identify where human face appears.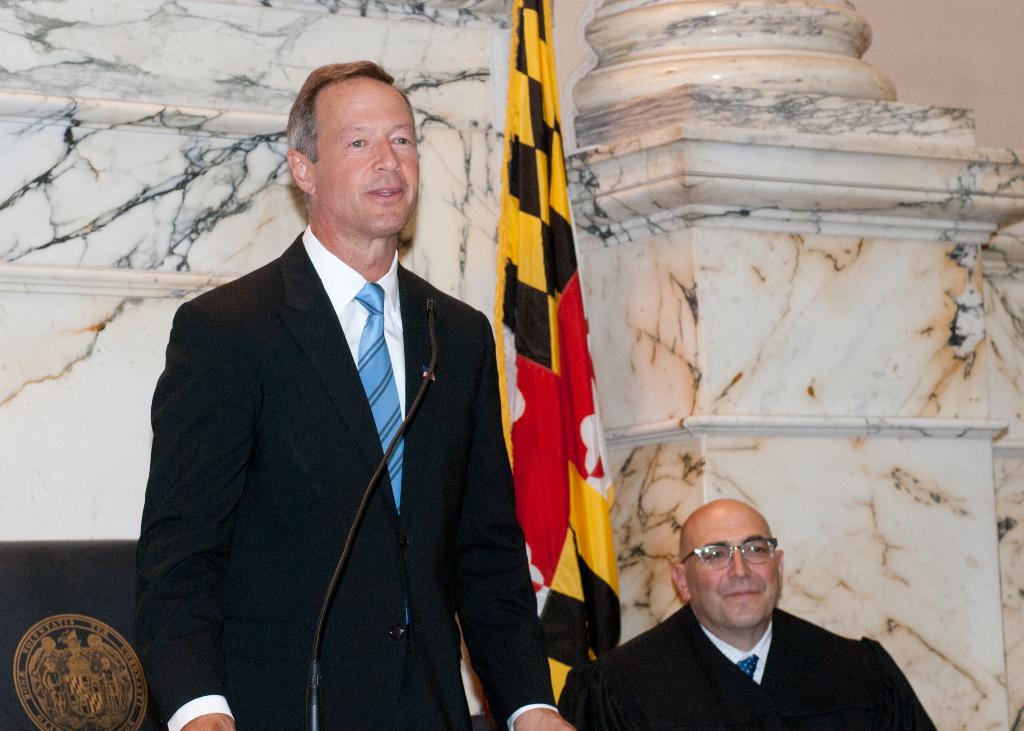
Appears at {"left": 683, "top": 510, "right": 780, "bottom": 628}.
